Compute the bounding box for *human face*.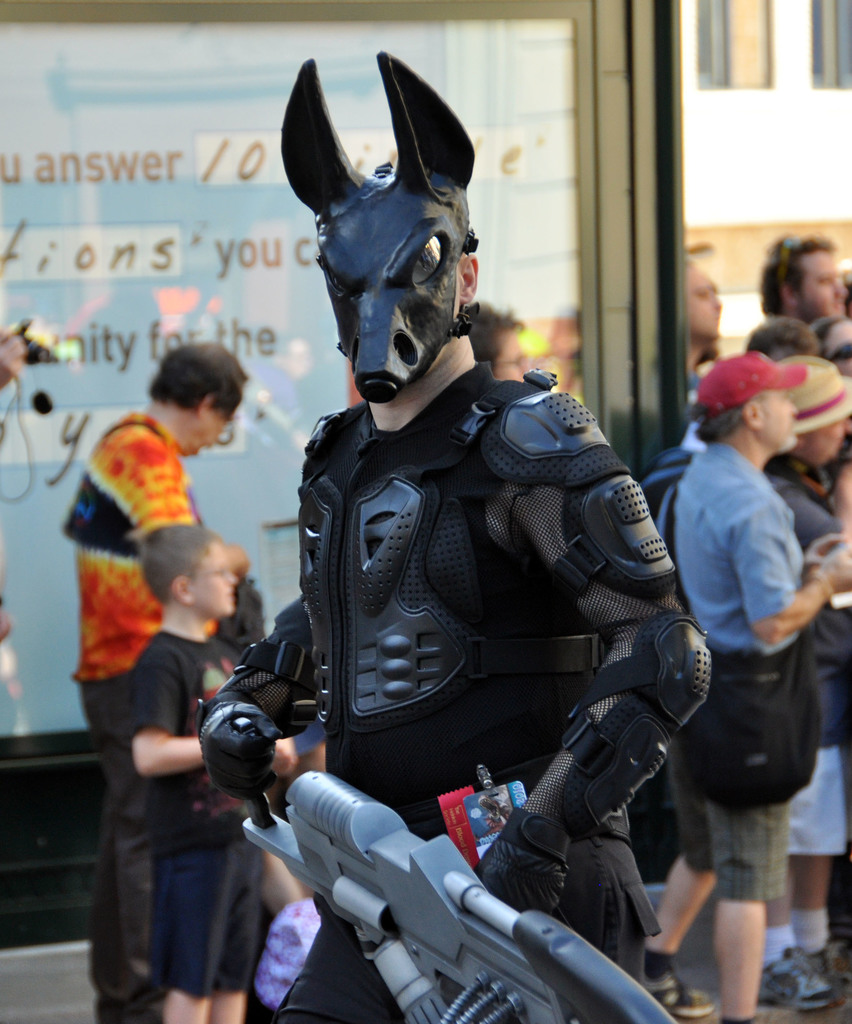
195/527/236/606.
